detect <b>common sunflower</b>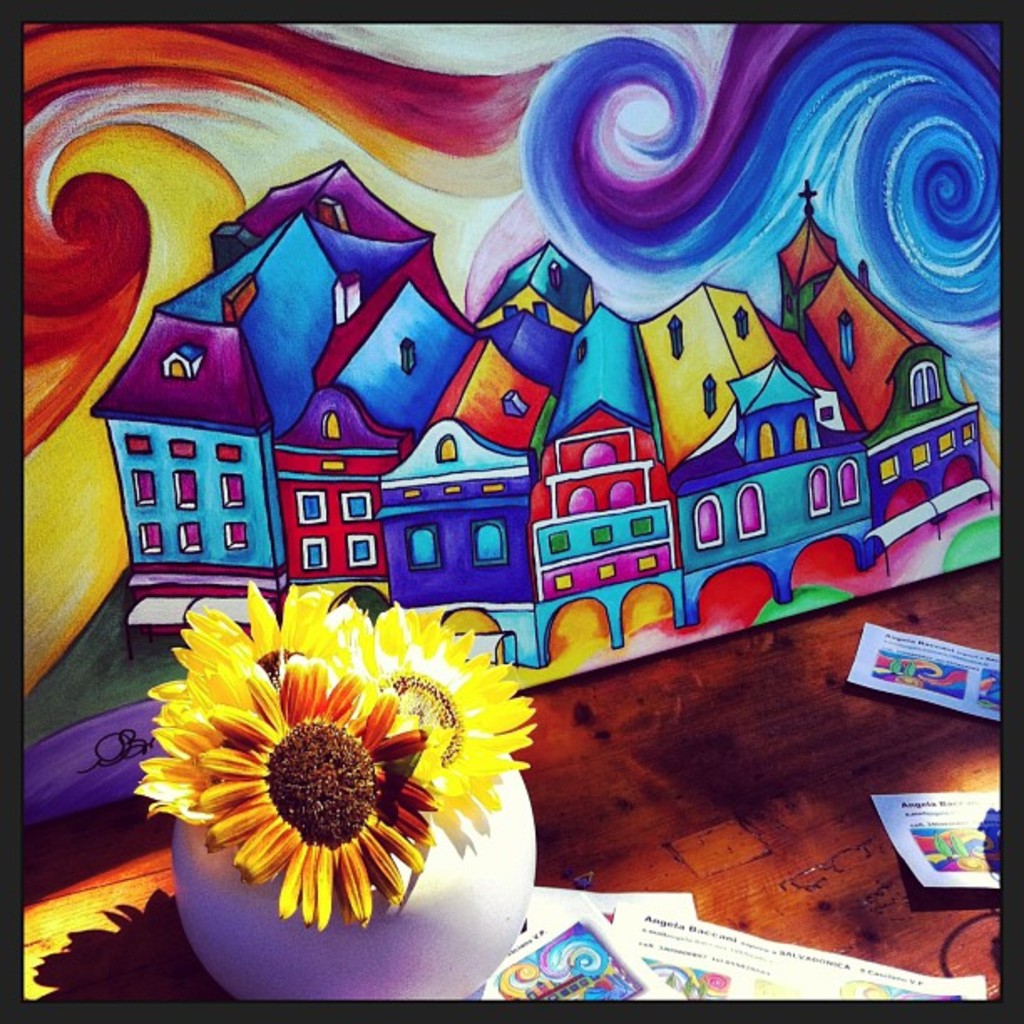
[x1=306, y1=587, x2=547, y2=808]
